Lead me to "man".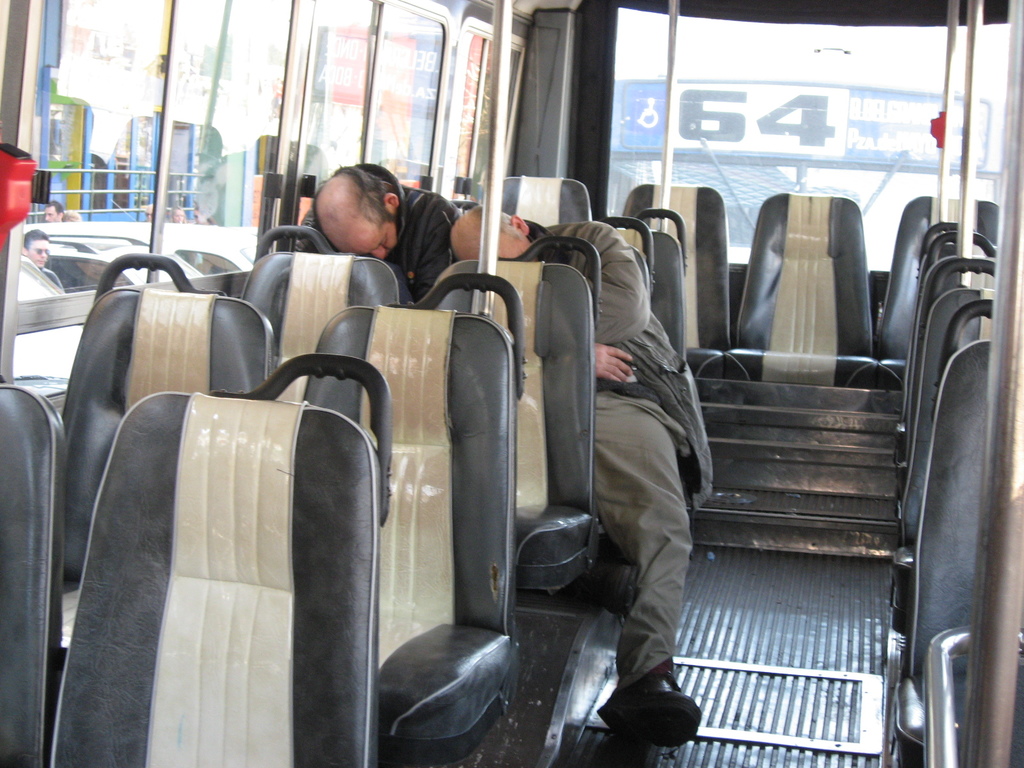
Lead to (291,161,458,307).
